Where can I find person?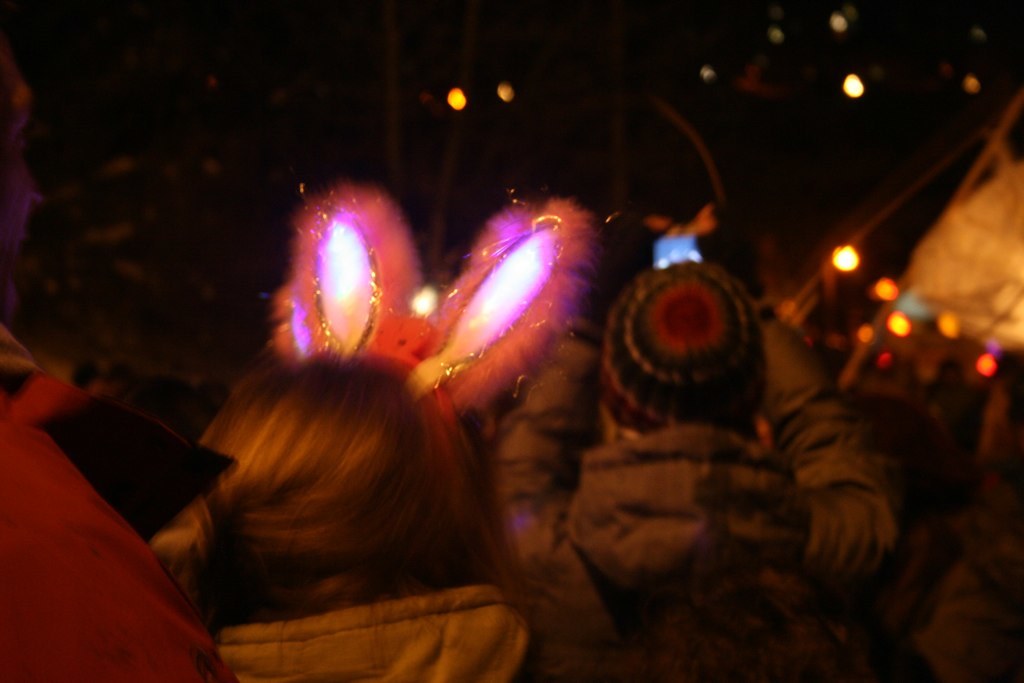
You can find it at x1=0, y1=32, x2=236, y2=681.
